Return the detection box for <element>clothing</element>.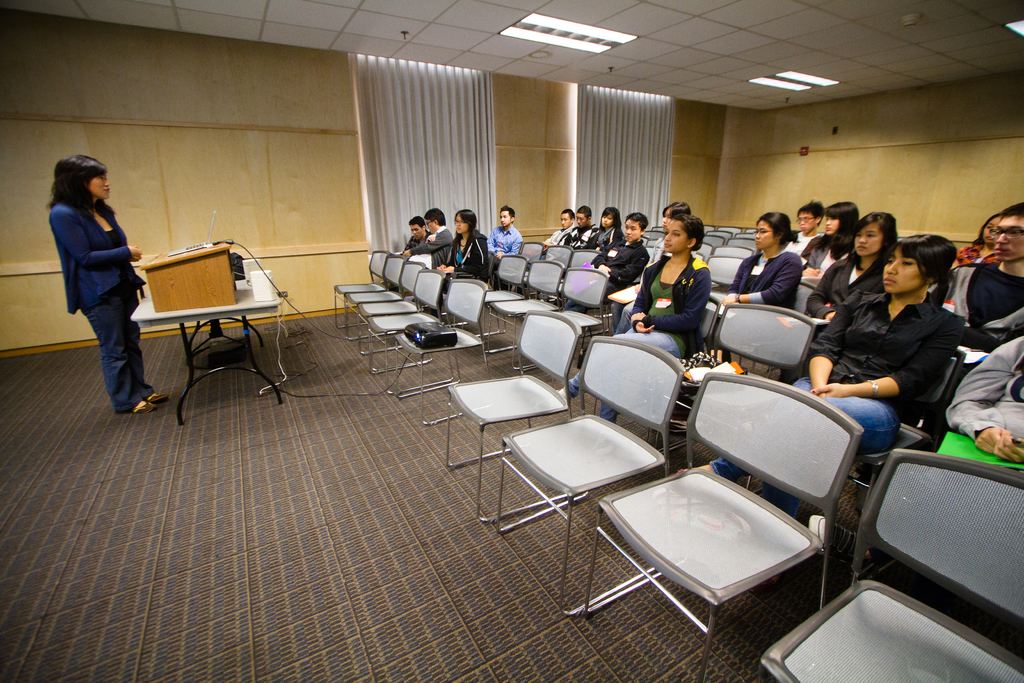
(left=529, top=224, right=575, bottom=261).
